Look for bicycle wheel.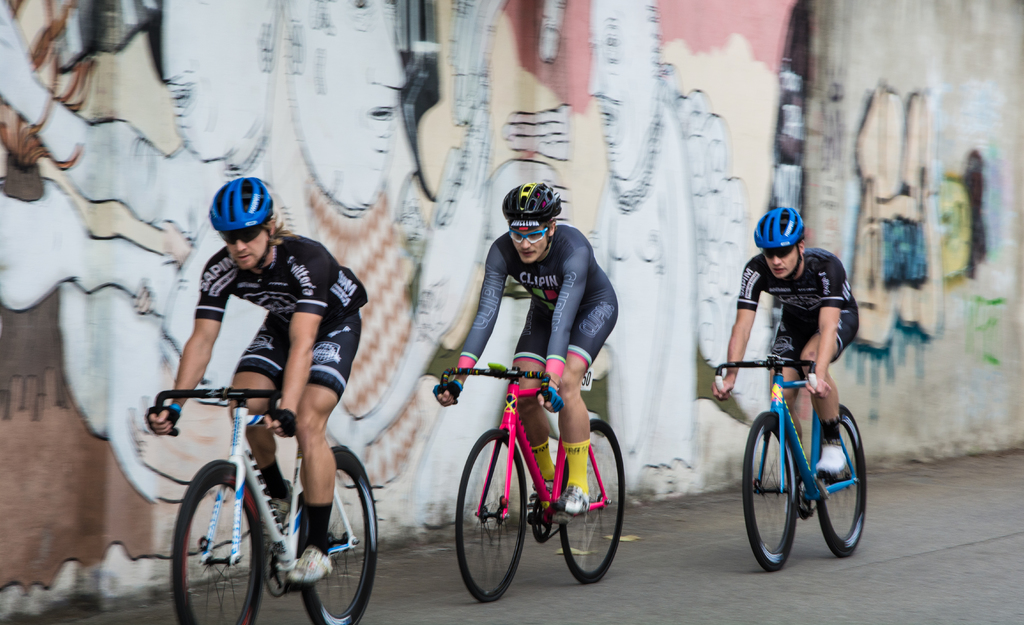
Found: 171/460/266/624.
